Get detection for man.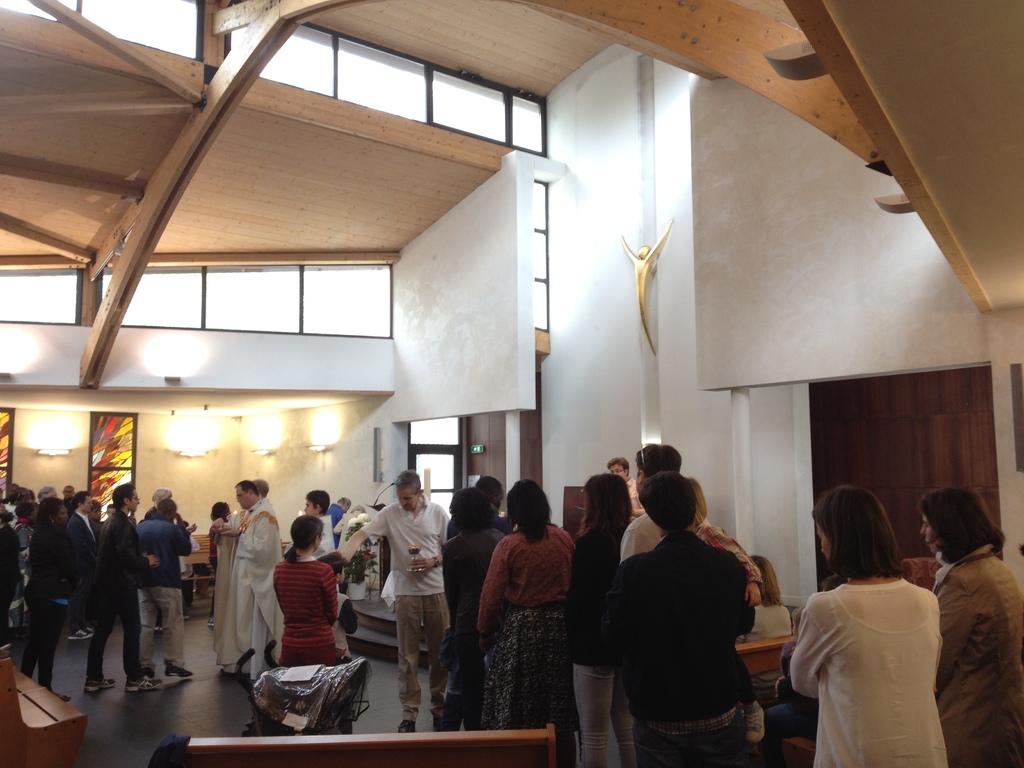
Detection: detection(89, 500, 100, 529).
